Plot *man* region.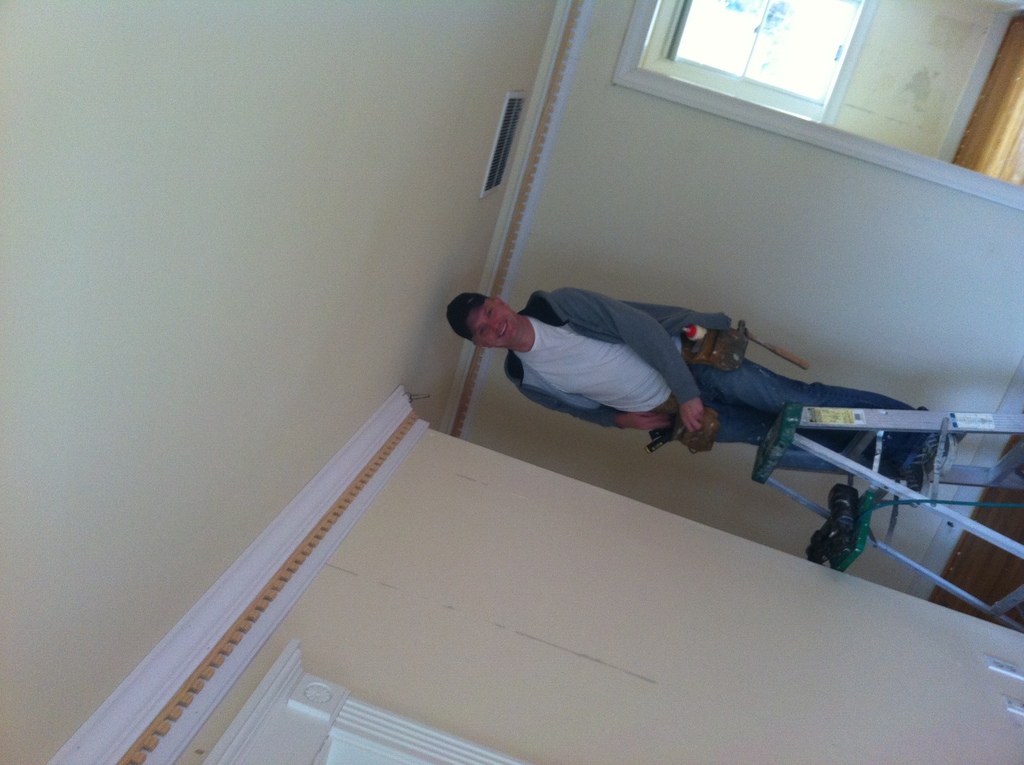
Plotted at bbox(450, 286, 905, 504).
